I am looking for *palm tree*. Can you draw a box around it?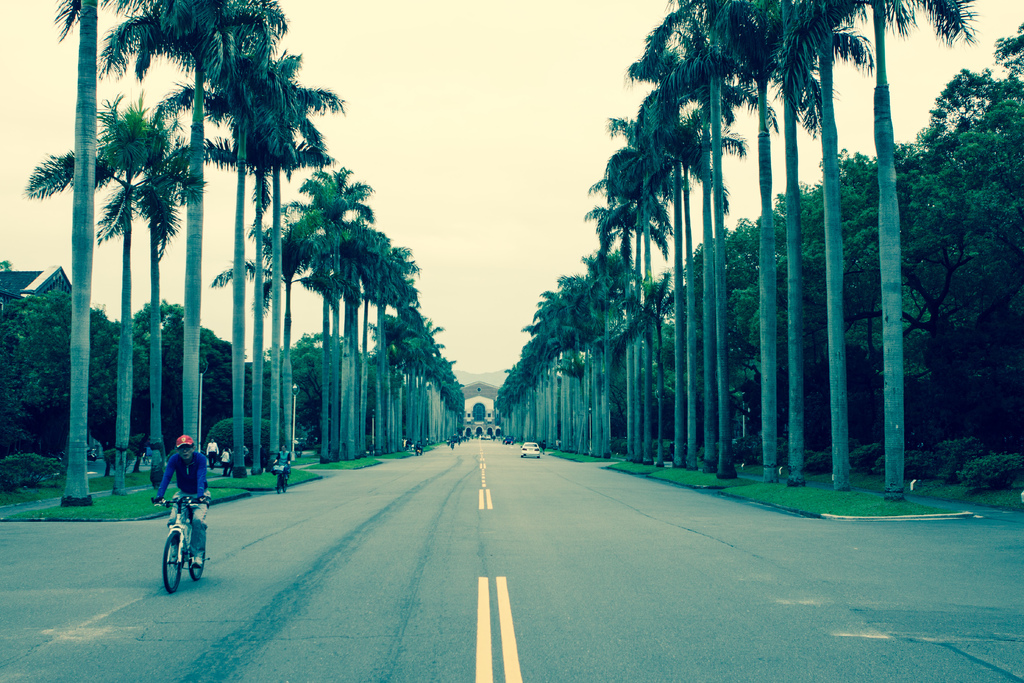
Sure, the bounding box is 32,130,204,445.
